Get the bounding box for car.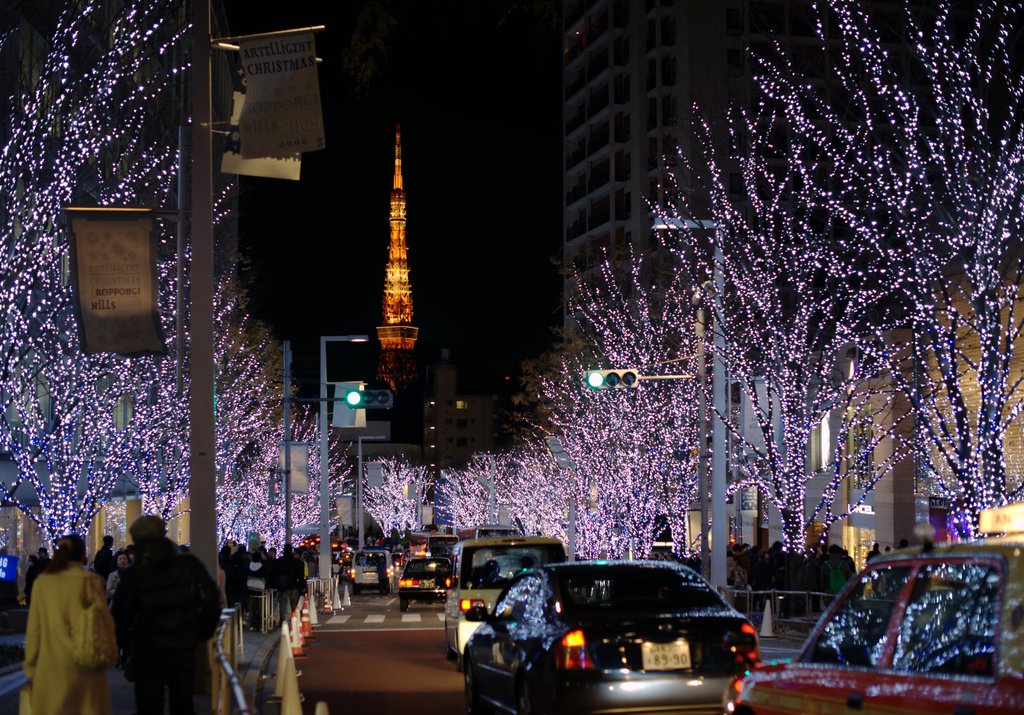
<bbox>396, 552, 457, 612</bbox>.
